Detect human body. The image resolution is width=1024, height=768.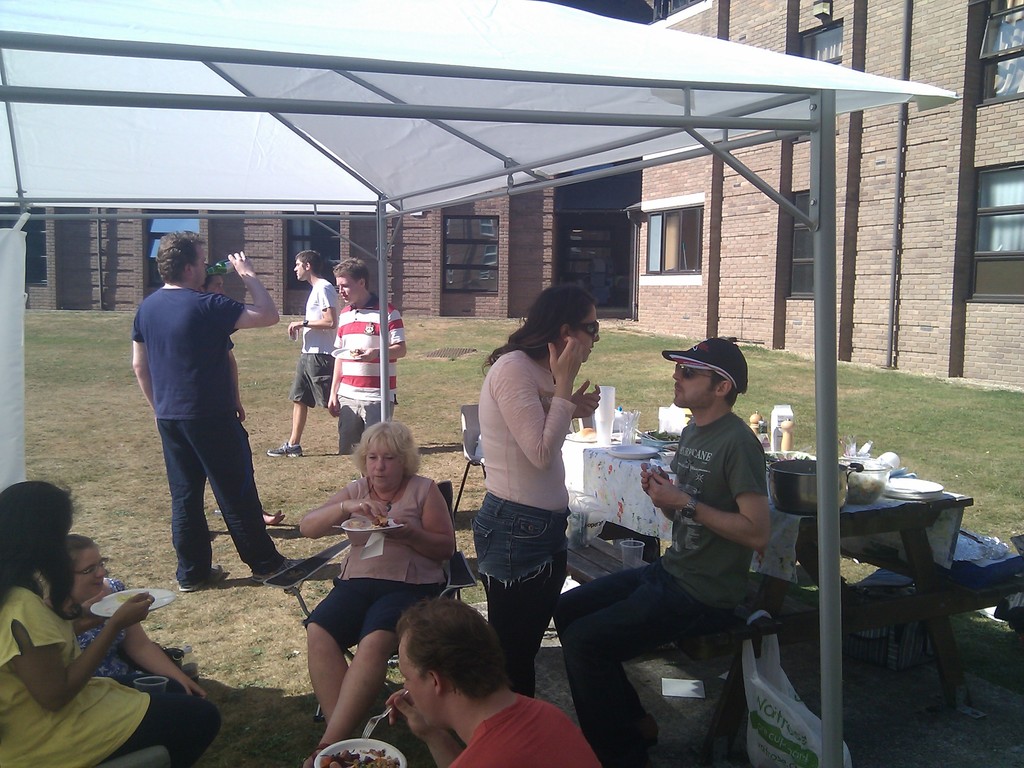
pyautogui.locateOnScreen(323, 252, 416, 451).
